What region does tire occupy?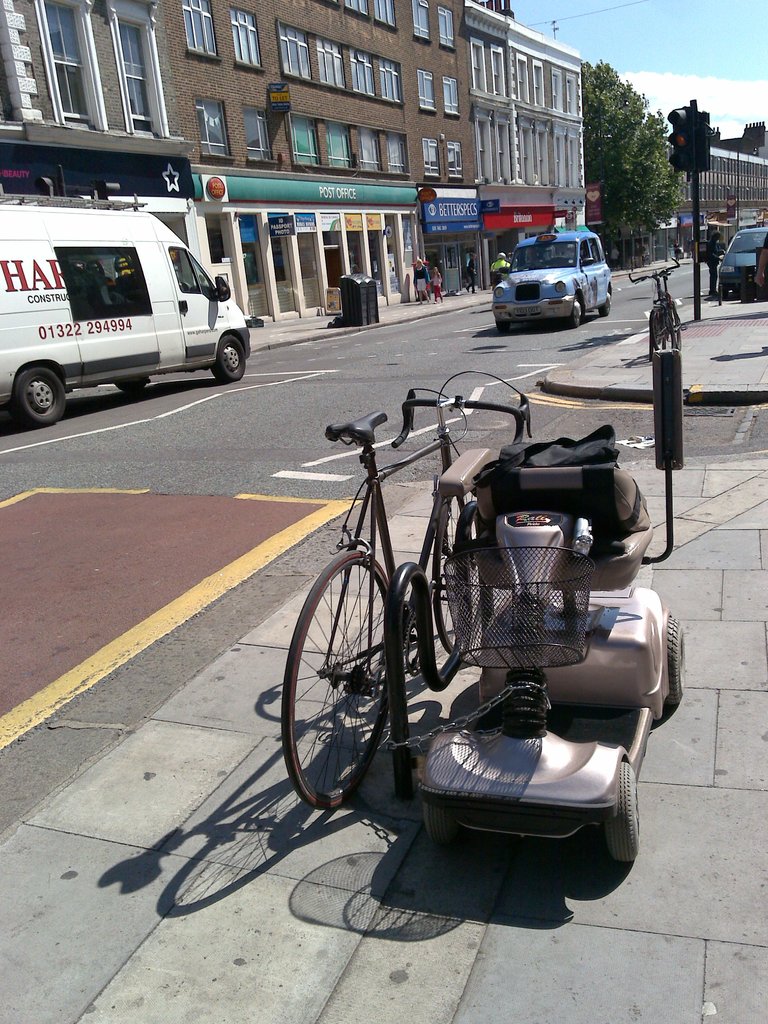
[433,494,477,660].
